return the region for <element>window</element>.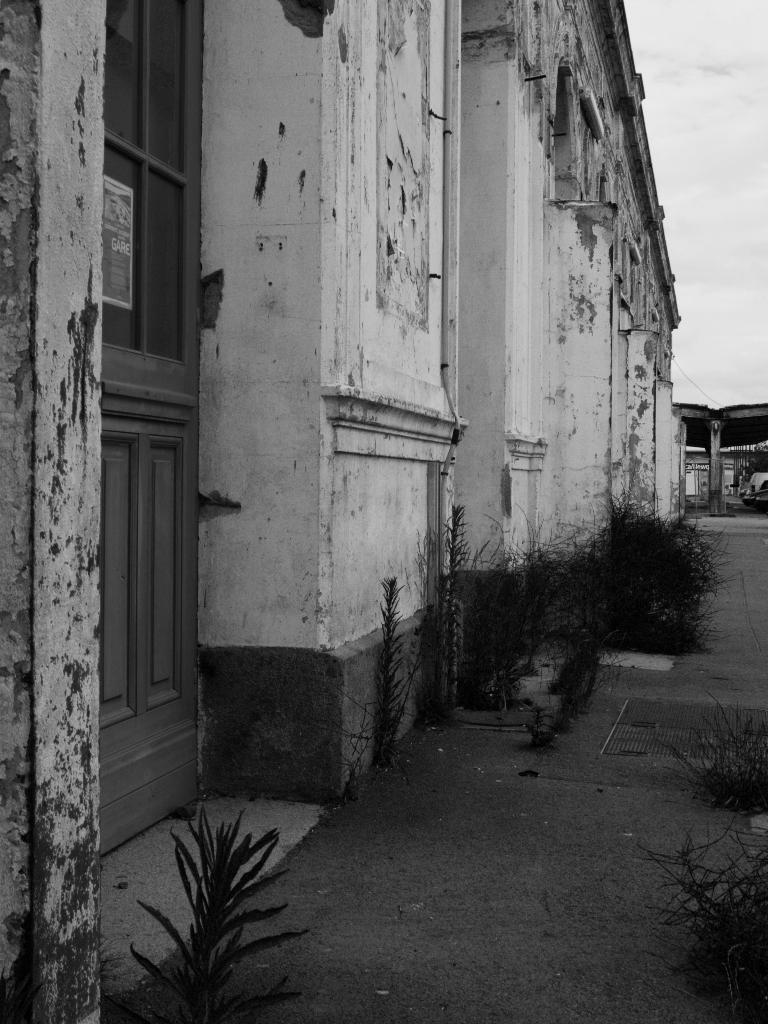
detection(60, 11, 224, 746).
